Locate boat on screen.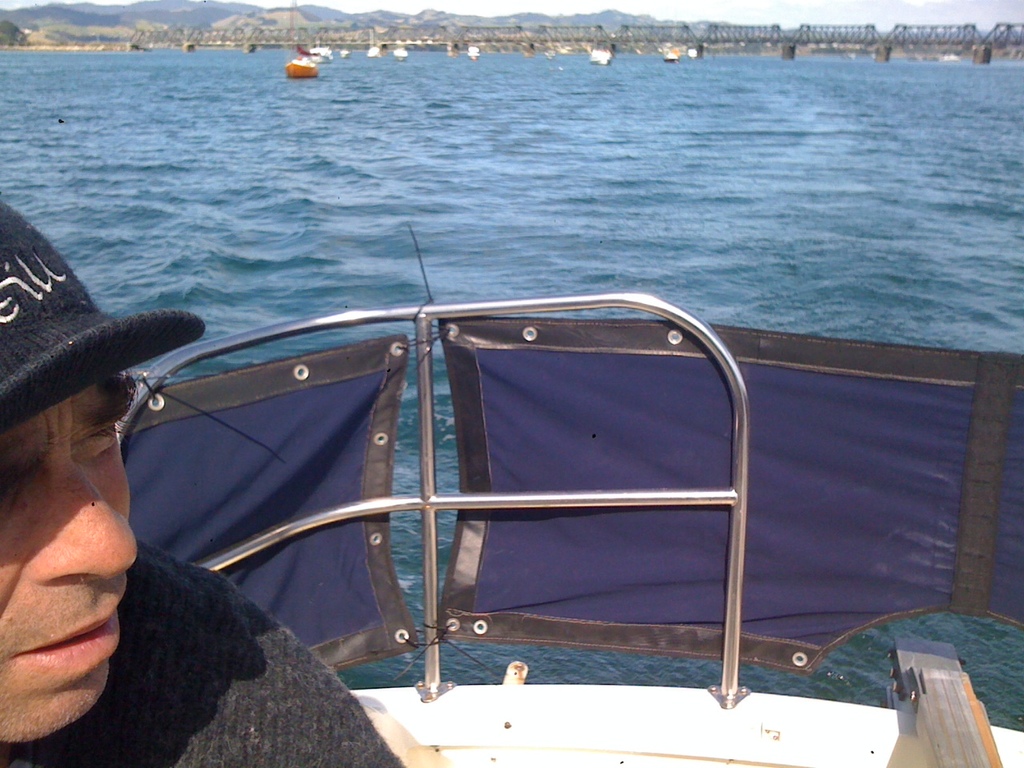
On screen at [586,48,613,64].
